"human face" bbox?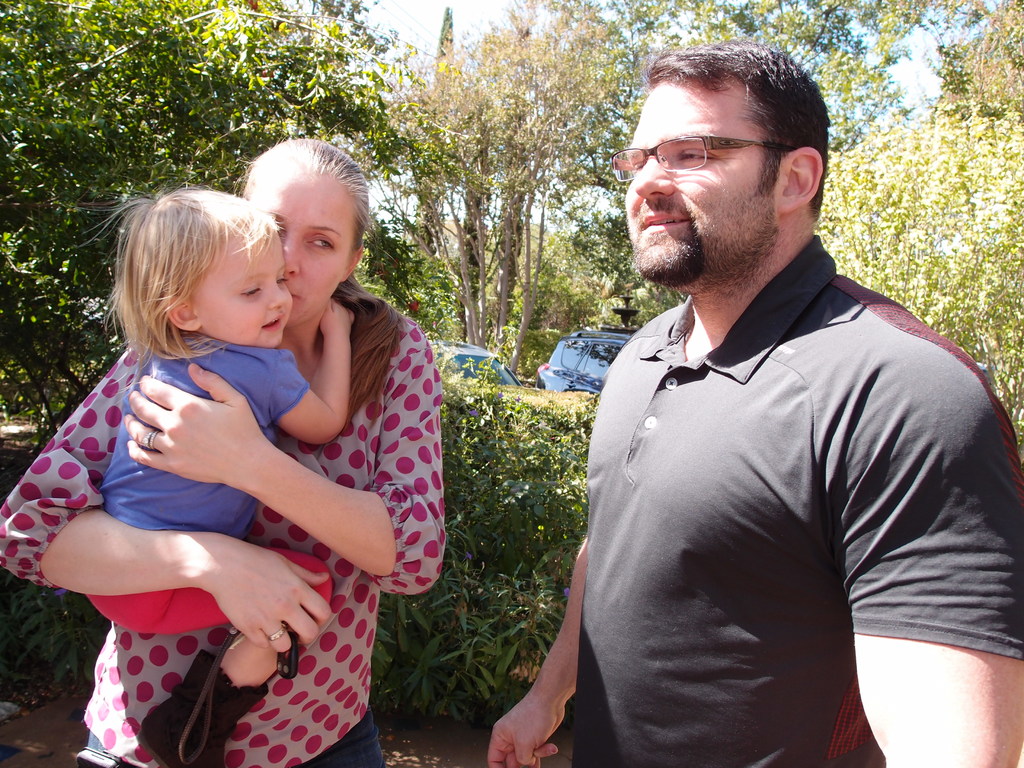
{"x1": 625, "y1": 81, "x2": 785, "y2": 289}
